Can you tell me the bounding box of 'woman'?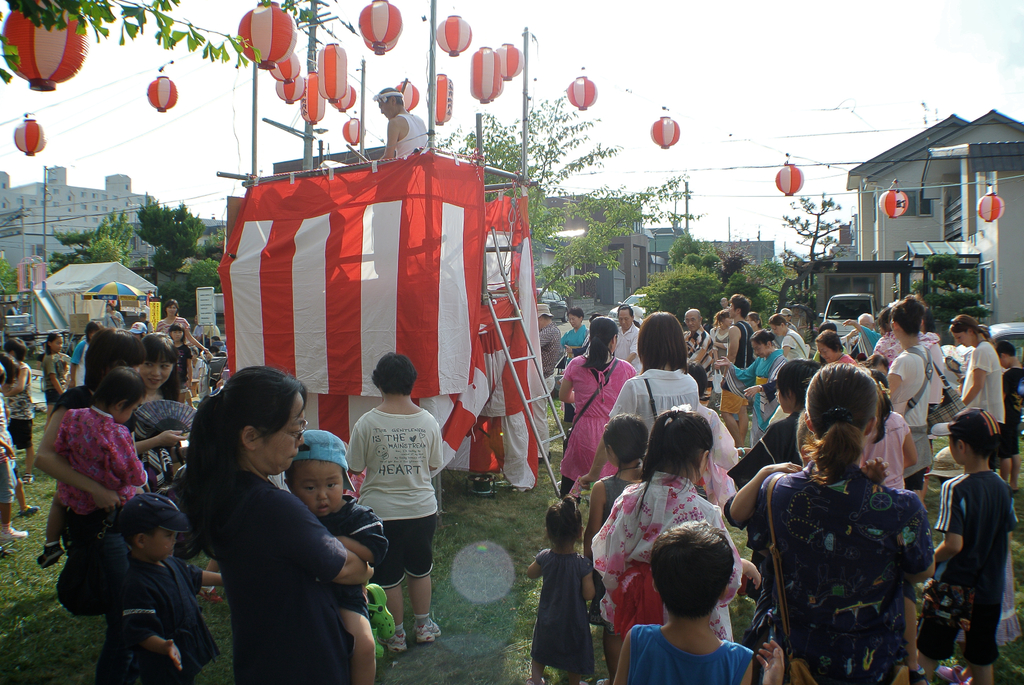
select_region(186, 363, 380, 684).
